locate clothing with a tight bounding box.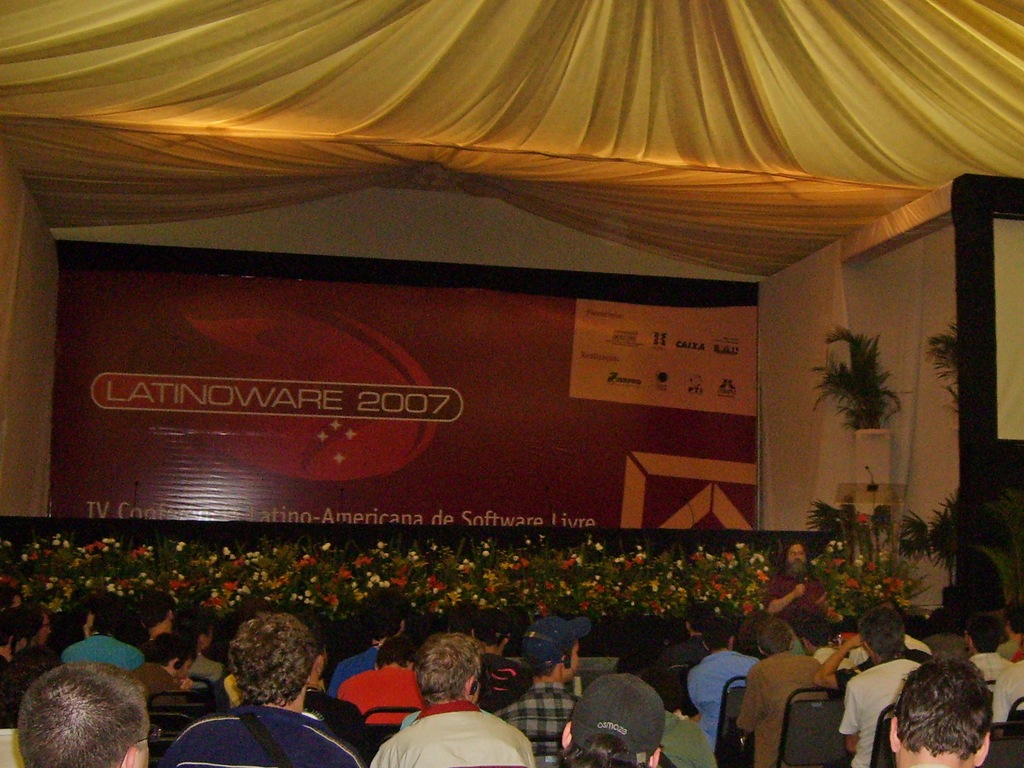
<bbox>63, 635, 144, 675</bbox>.
